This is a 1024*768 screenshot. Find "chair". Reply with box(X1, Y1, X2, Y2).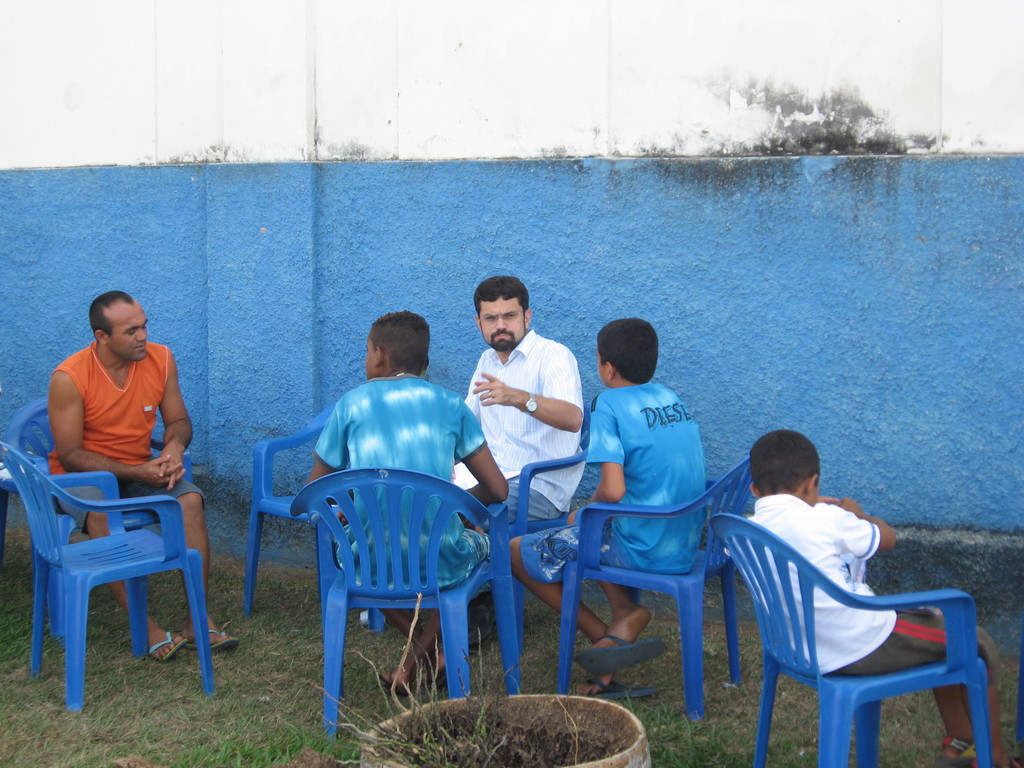
box(700, 492, 989, 767).
